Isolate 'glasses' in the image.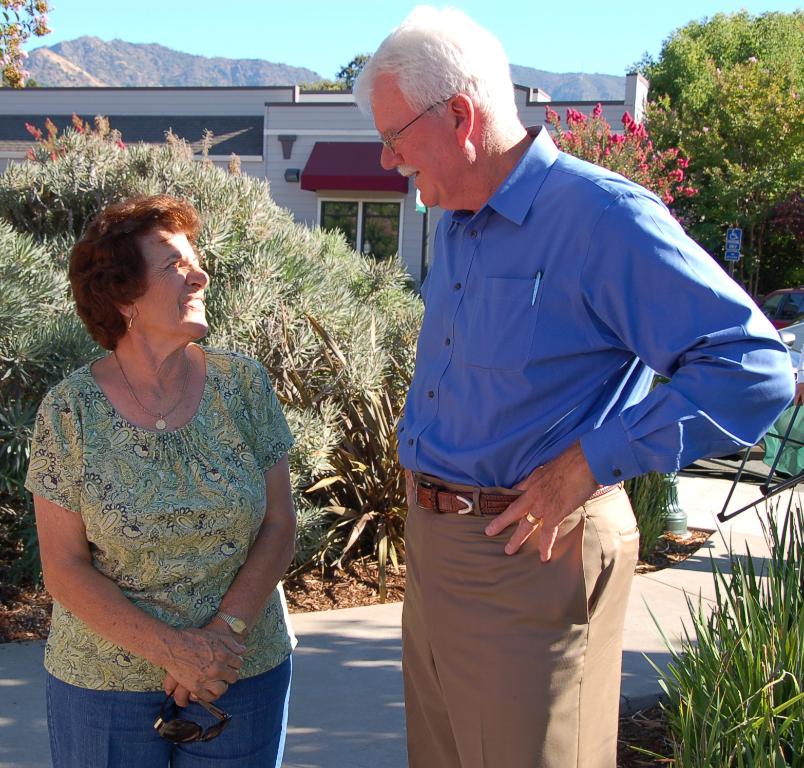
Isolated region: select_region(379, 91, 468, 156).
